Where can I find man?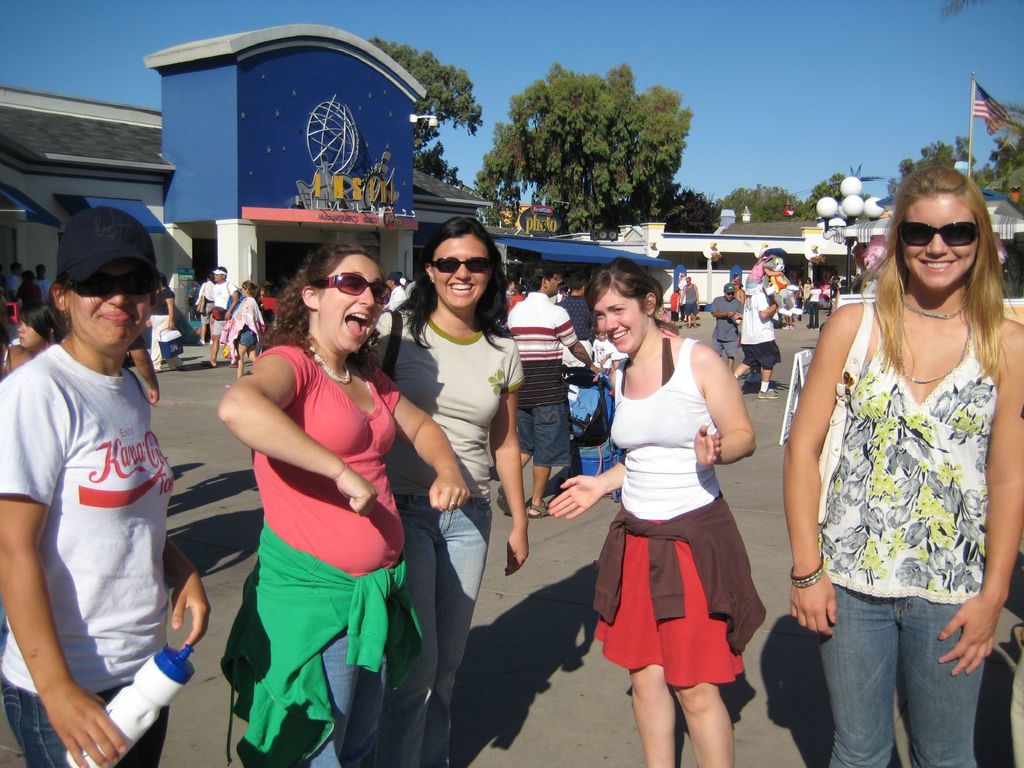
You can find it at x1=554, y1=268, x2=595, y2=340.
